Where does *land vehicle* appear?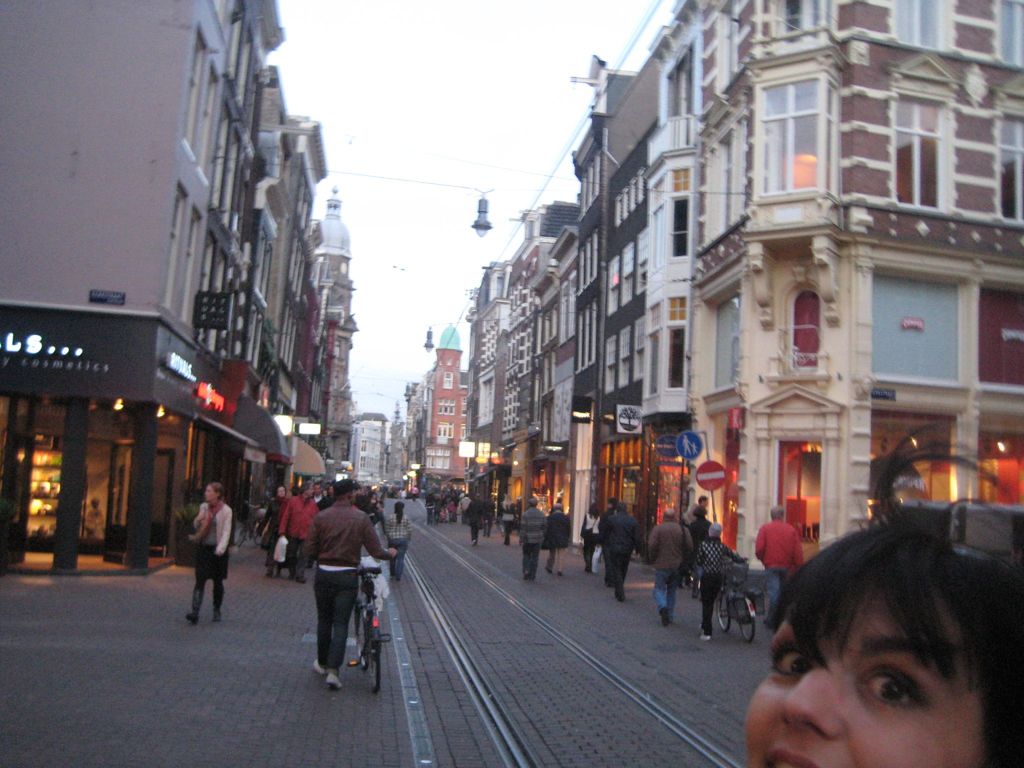
Appears at x1=715, y1=557, x2=760, y2=648.
